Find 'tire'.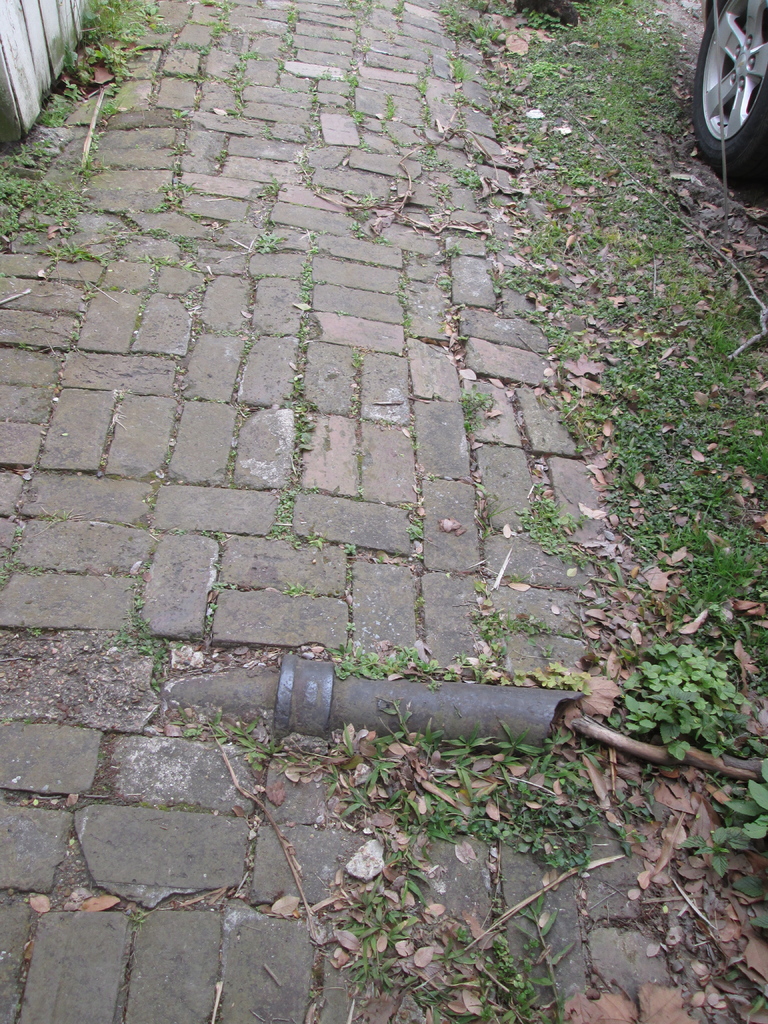
694 1 767 180.
